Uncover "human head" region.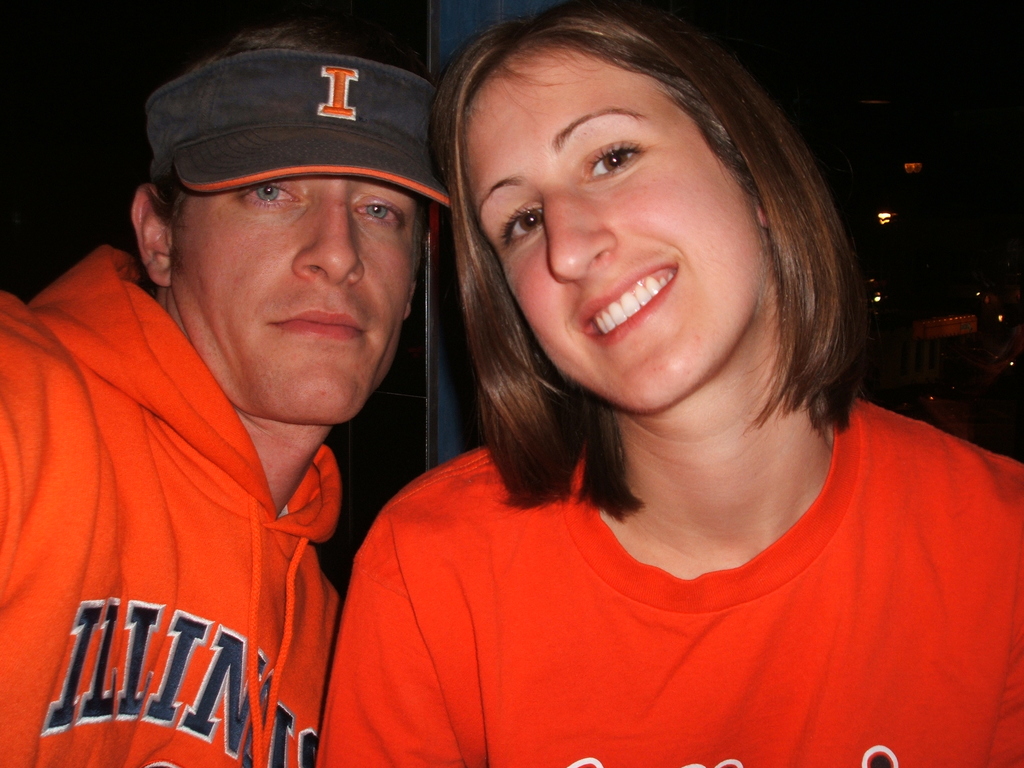
Uncovered: <region>131, 12, 462, 428</region>.
